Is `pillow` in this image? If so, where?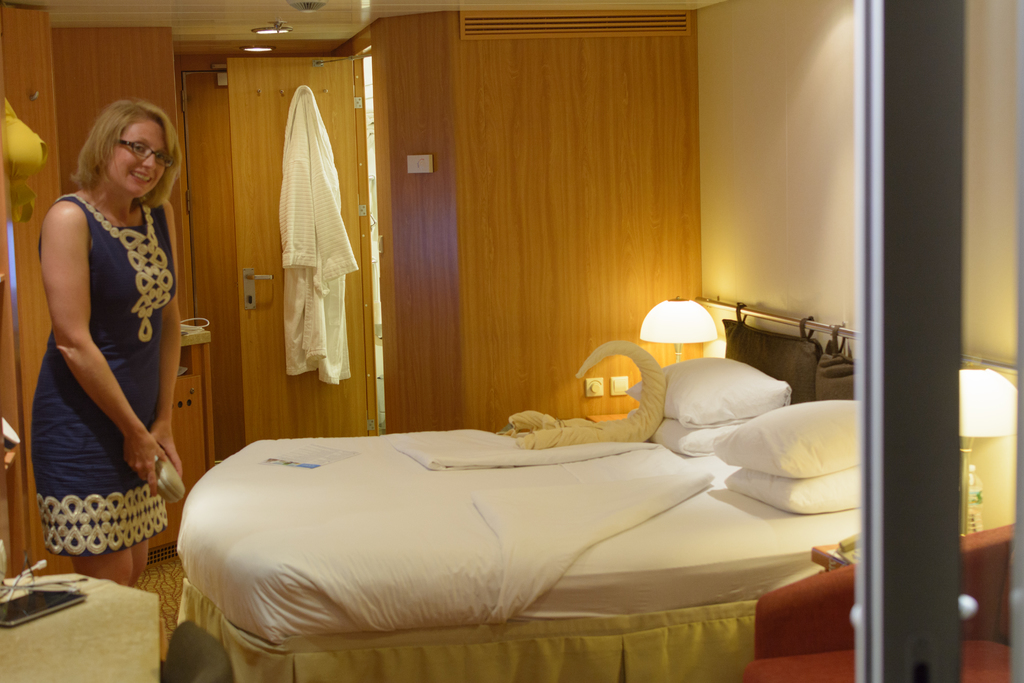
Yes, at rect(701, 394, 878, 488).
